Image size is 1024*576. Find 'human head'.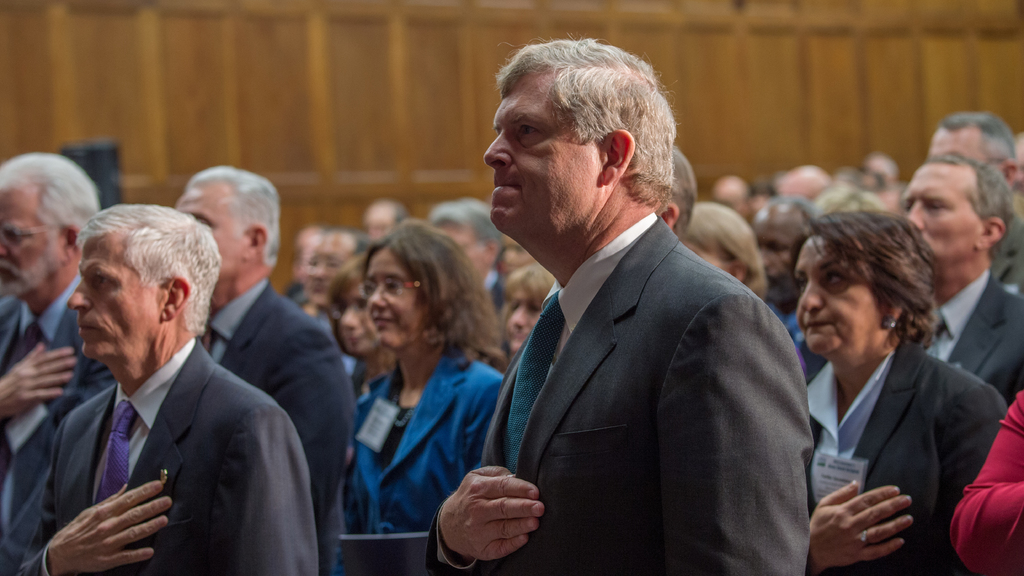
x1=301, y1=231, x2=370, y2=308.
